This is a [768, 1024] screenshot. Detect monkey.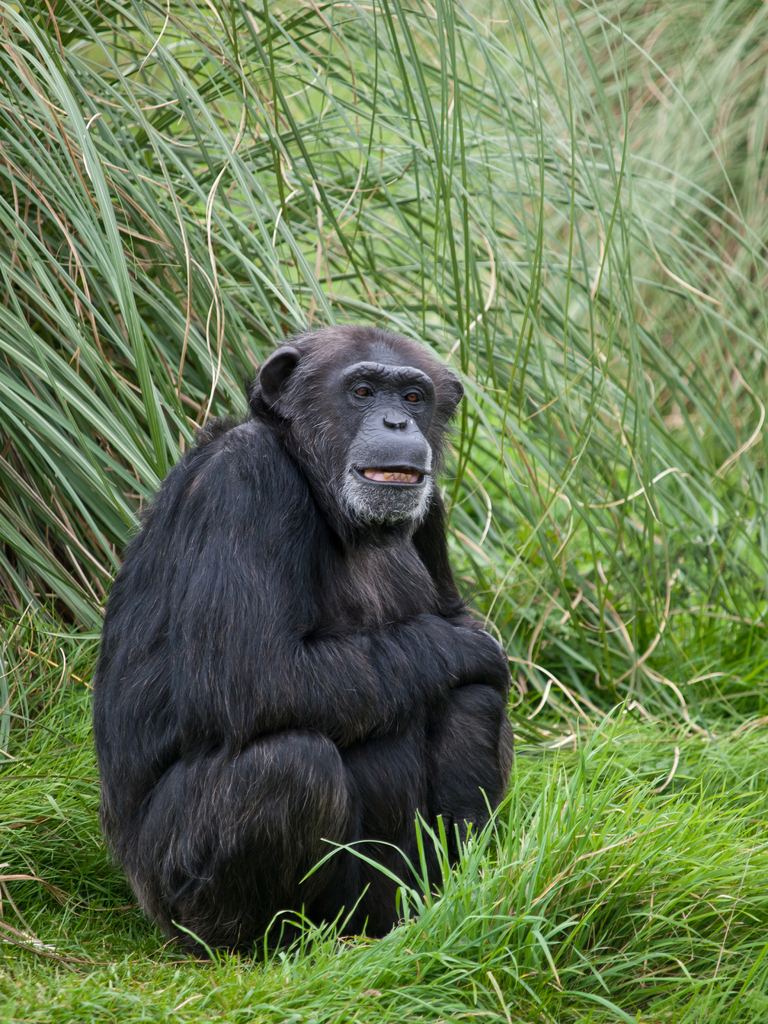
<bbox>83, 308, 527, 988</bbox>.
